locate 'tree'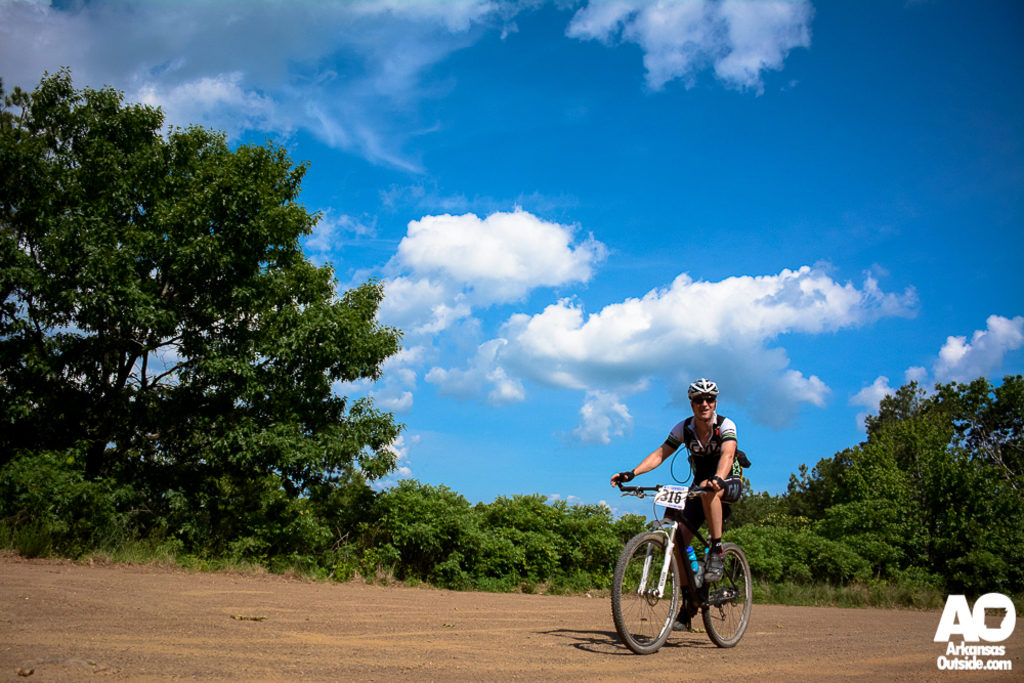
locate(936, 365, 1023, 475)
